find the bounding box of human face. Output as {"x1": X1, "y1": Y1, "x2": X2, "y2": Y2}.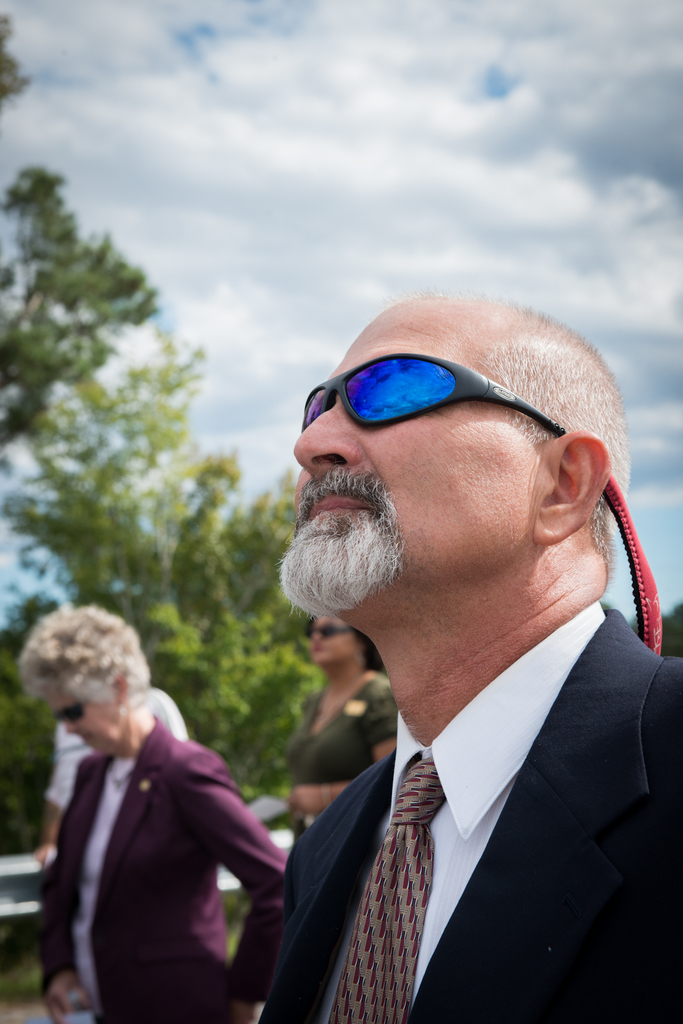
{"x1": 42, "y1": 679, "x2": 118, "y2": 756}.
